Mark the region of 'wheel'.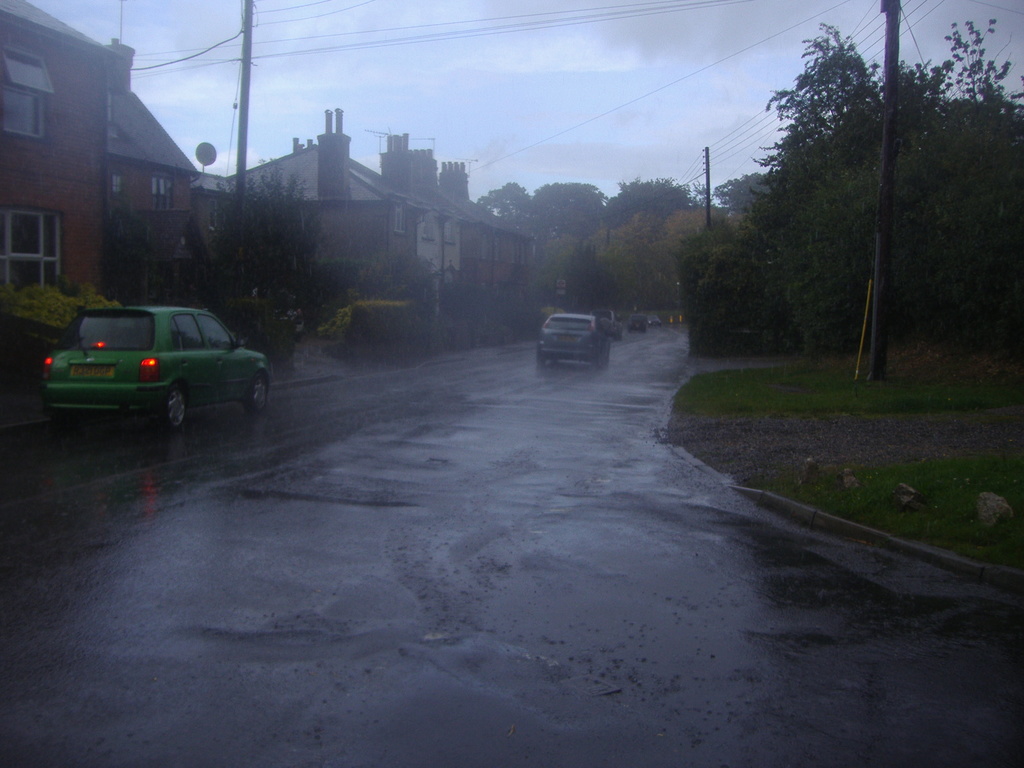
Region: (538,351,545,371).
